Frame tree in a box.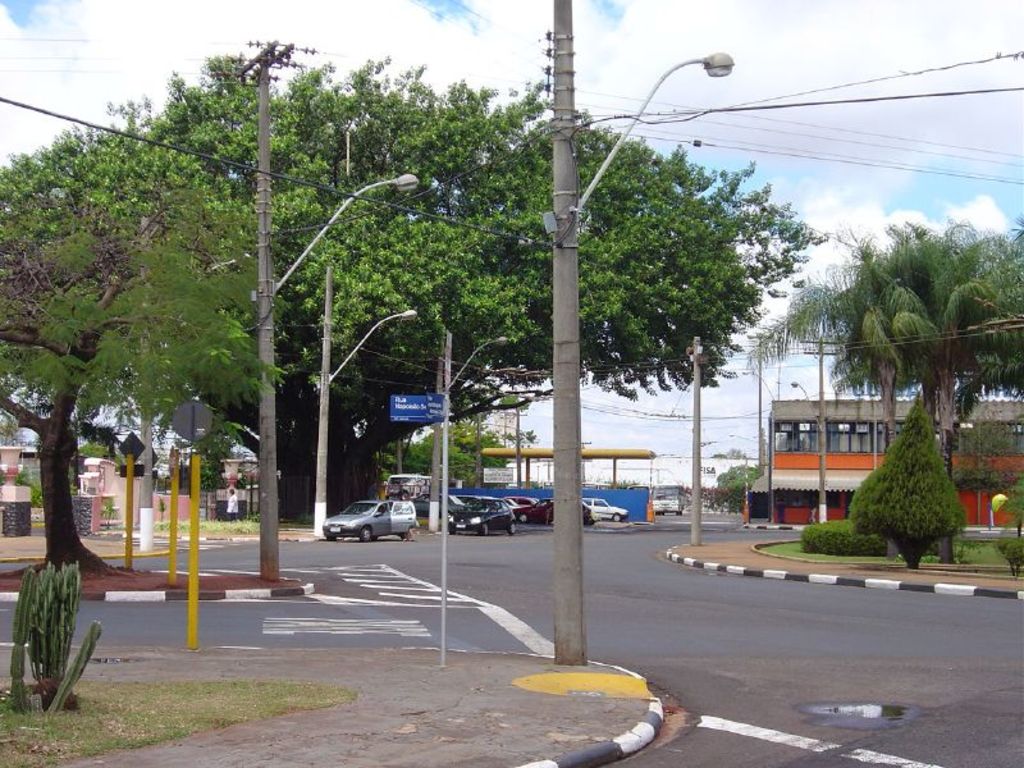
739:220:1023:567.
